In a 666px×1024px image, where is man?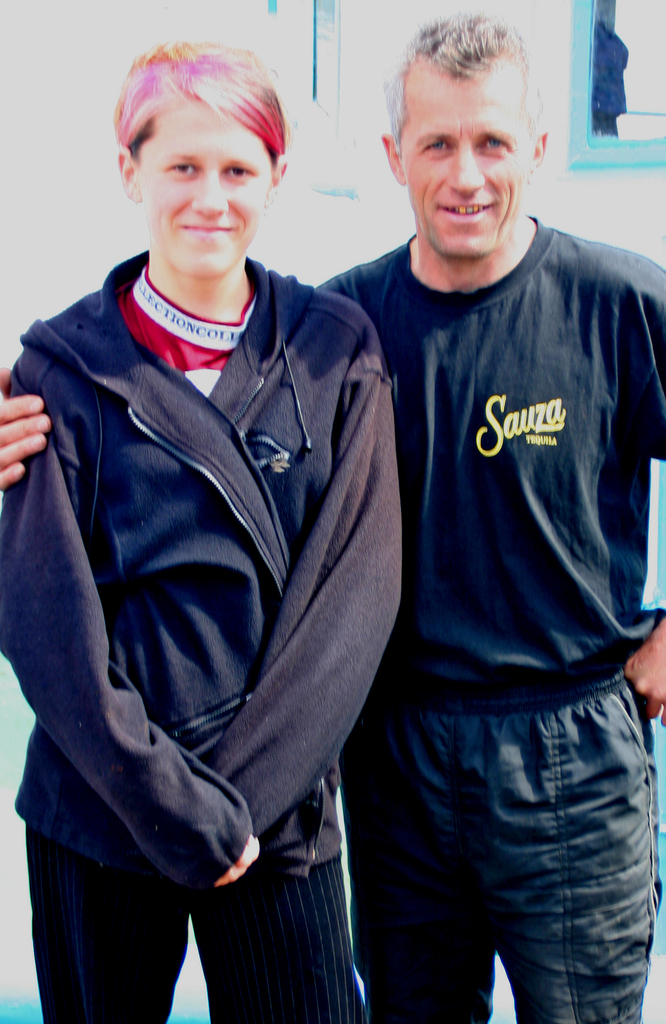
bbox=[0, 19, 665, 1021].
